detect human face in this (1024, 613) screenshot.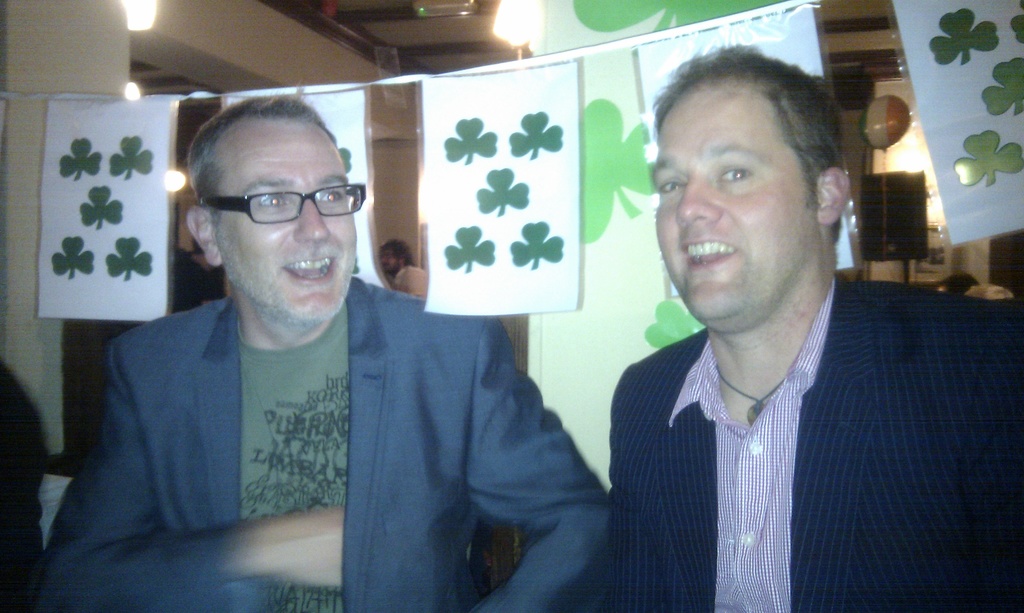
Detection: {"left": 378, "top": 251, "right": 403, "bottom": 276}.
